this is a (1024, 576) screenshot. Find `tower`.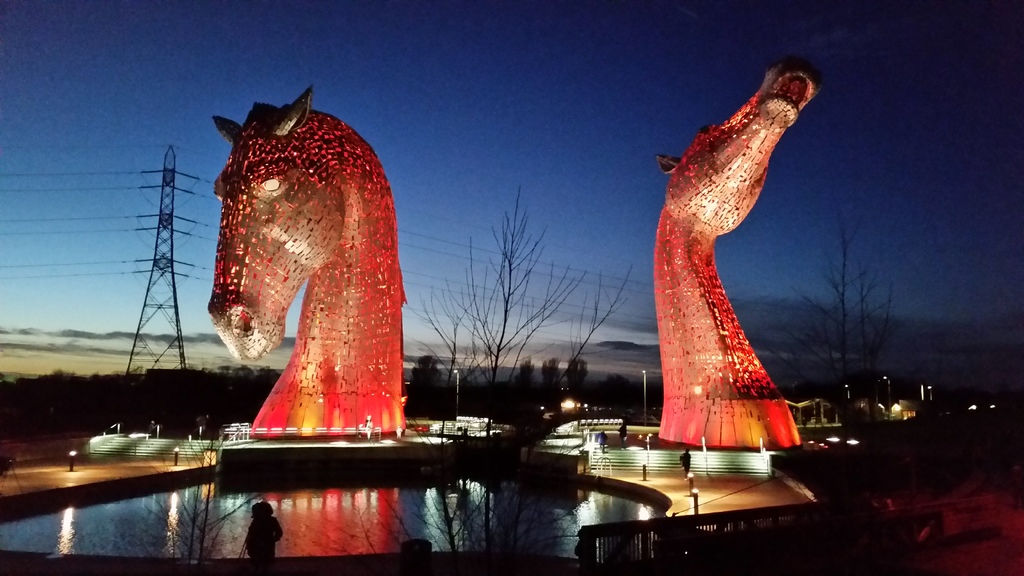
Bounding box: bbox(127, 133, 203, 376).
